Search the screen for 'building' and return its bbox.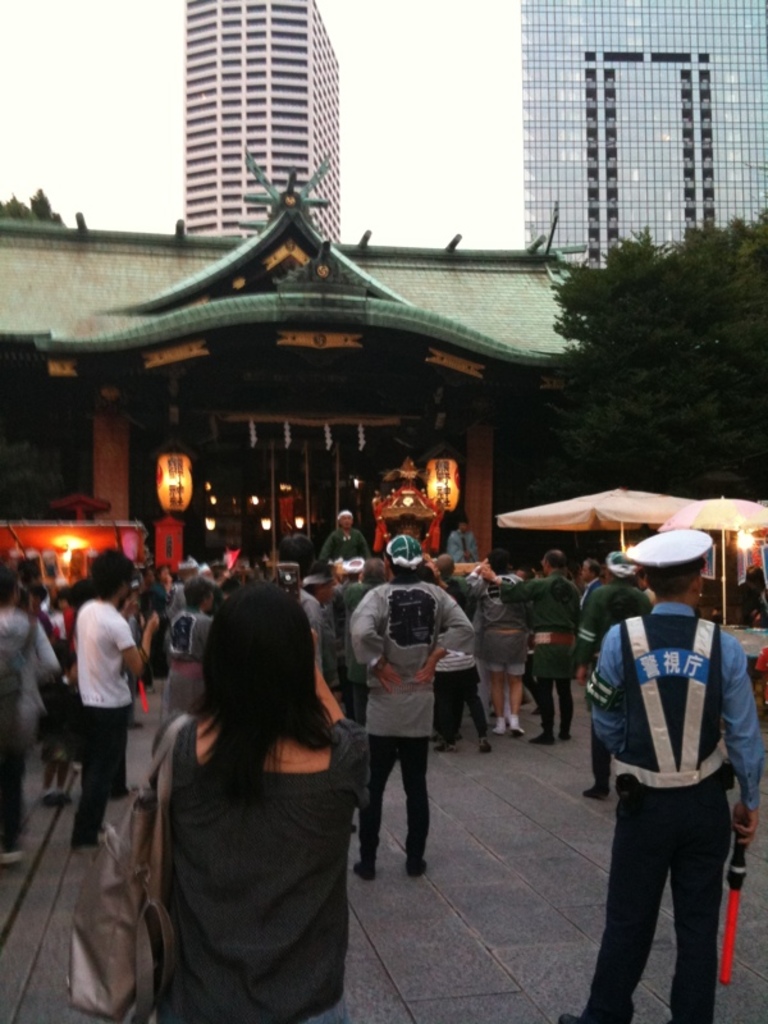
Found: 184:0:347:242.
